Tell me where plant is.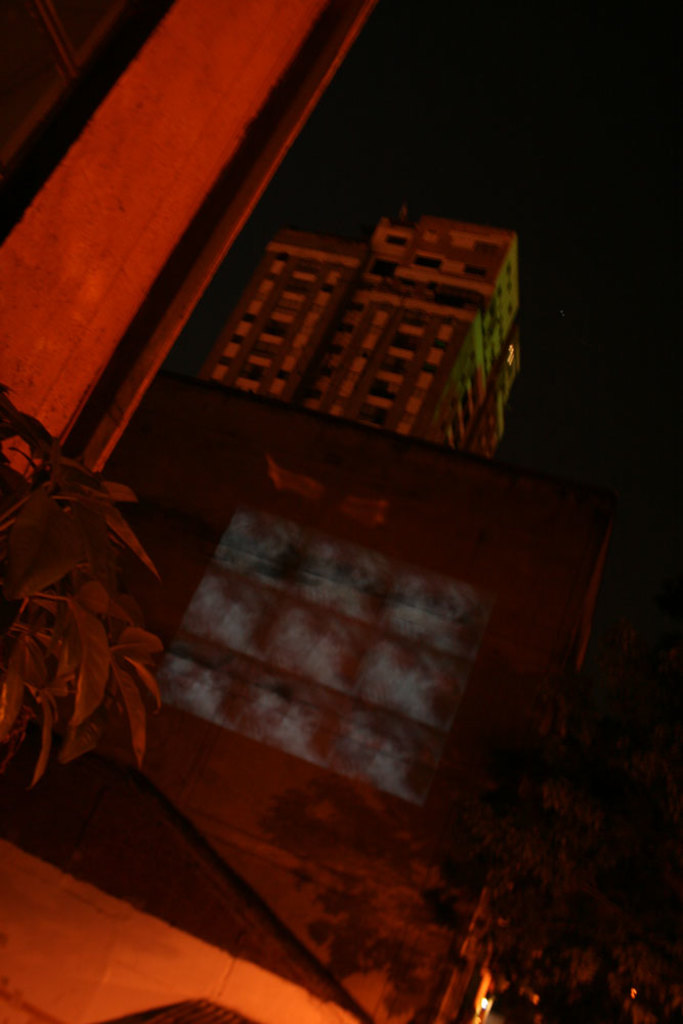
plant is at [left=20, top=431, right=159, bottom=815].
